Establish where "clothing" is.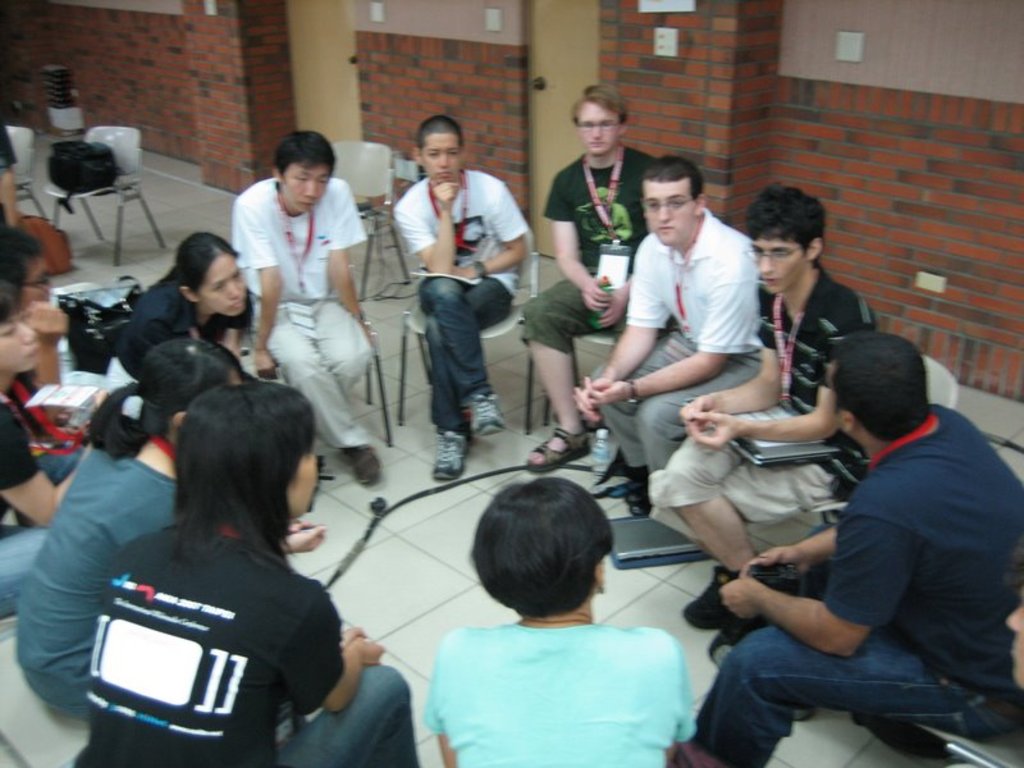
Established at bbox(102, 268, 248, 407).
